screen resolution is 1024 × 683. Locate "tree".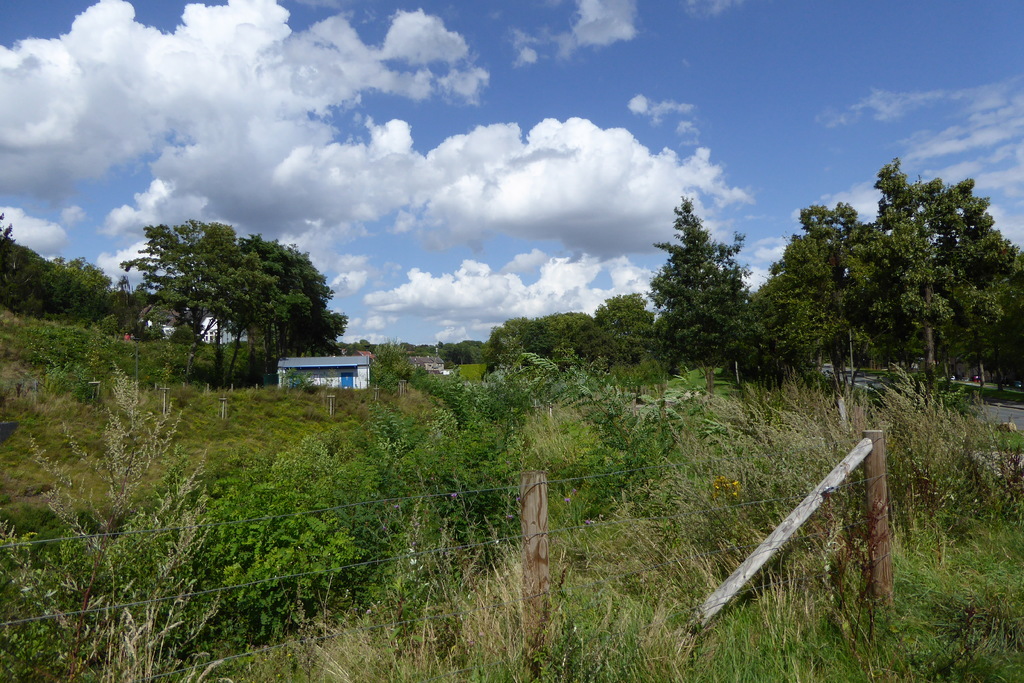
{"left": 436, "top": 287, "right": 637, "bottom": 368}.
